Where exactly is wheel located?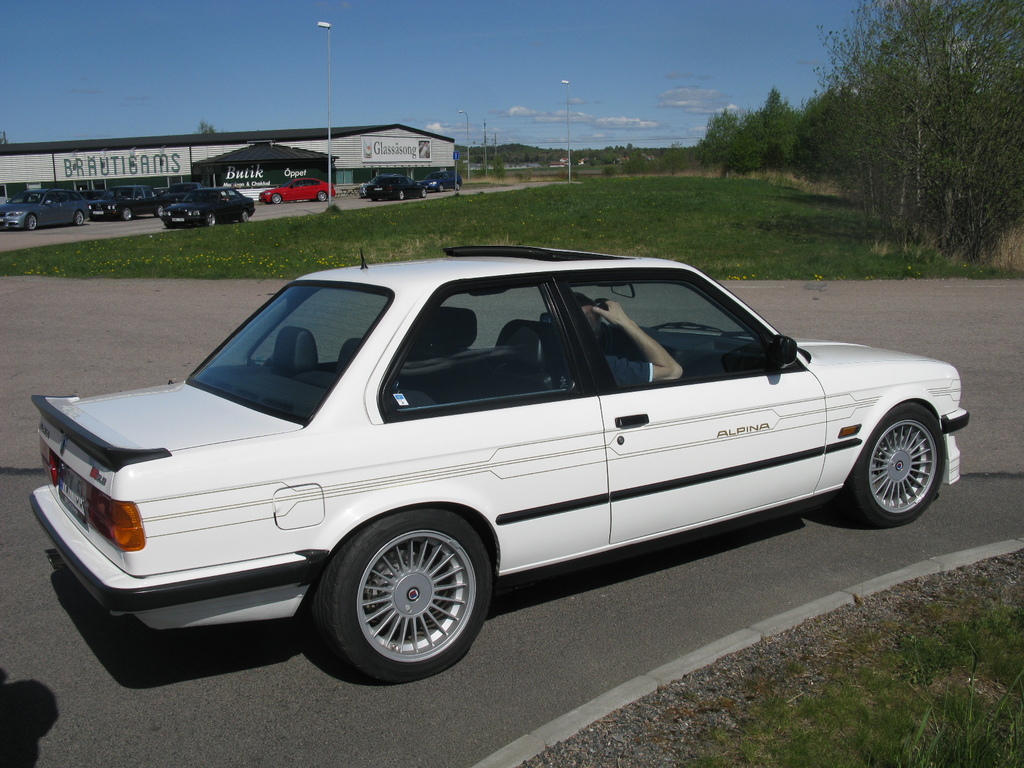
Its bounding box is x1=273 y1=191 x2=282 y2=209.
